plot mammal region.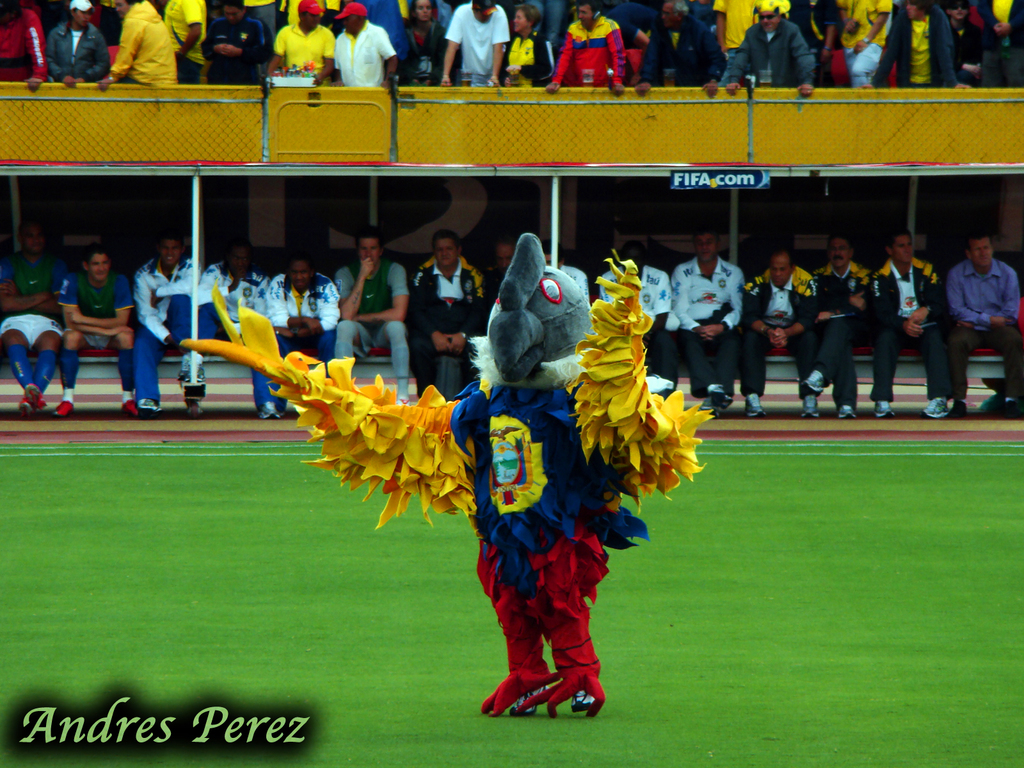
Plotted at select_region(336, 222, 411, 408).
